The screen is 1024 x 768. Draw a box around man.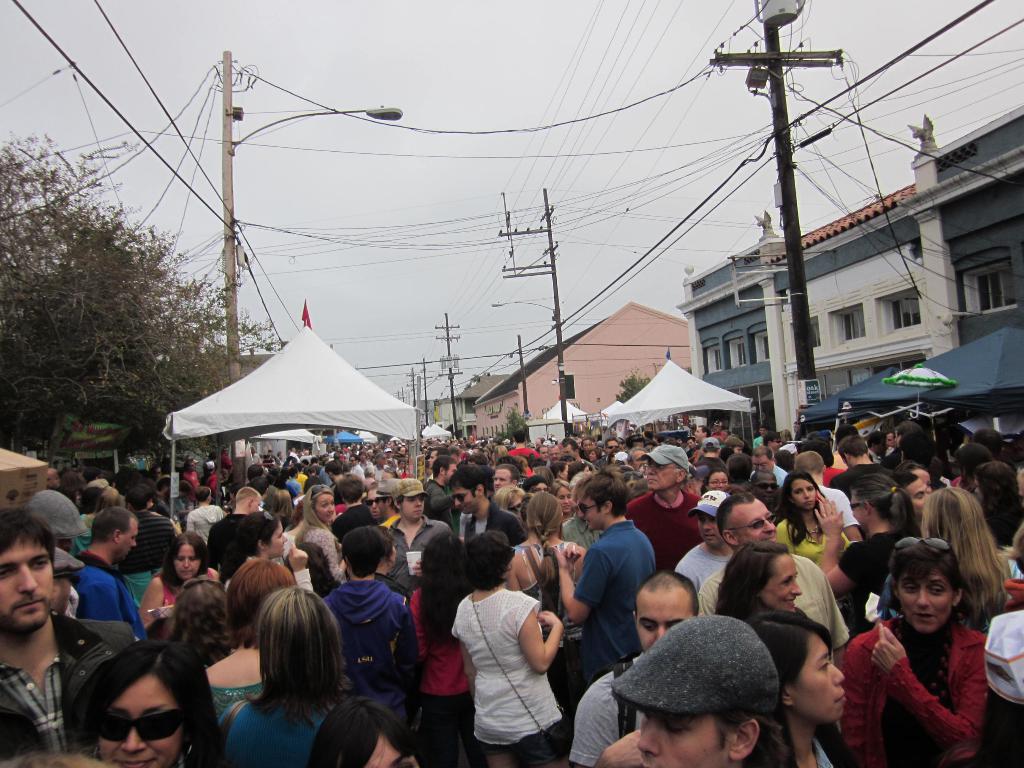
select_region(570, 574, 708, 767).
